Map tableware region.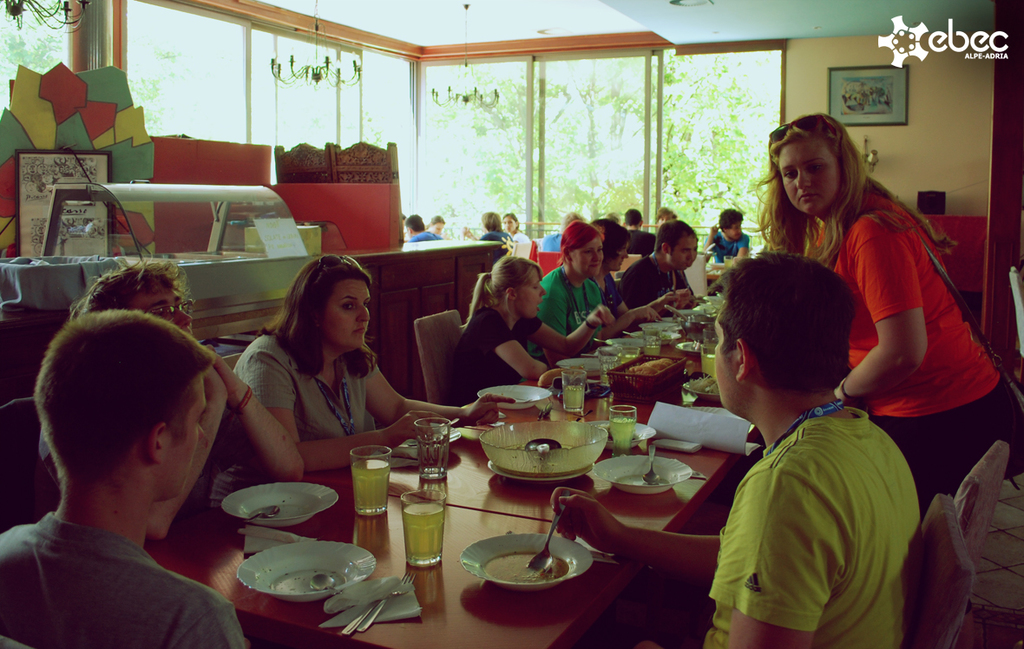
Mapped to bbox=(354, 574, 414, 634).
